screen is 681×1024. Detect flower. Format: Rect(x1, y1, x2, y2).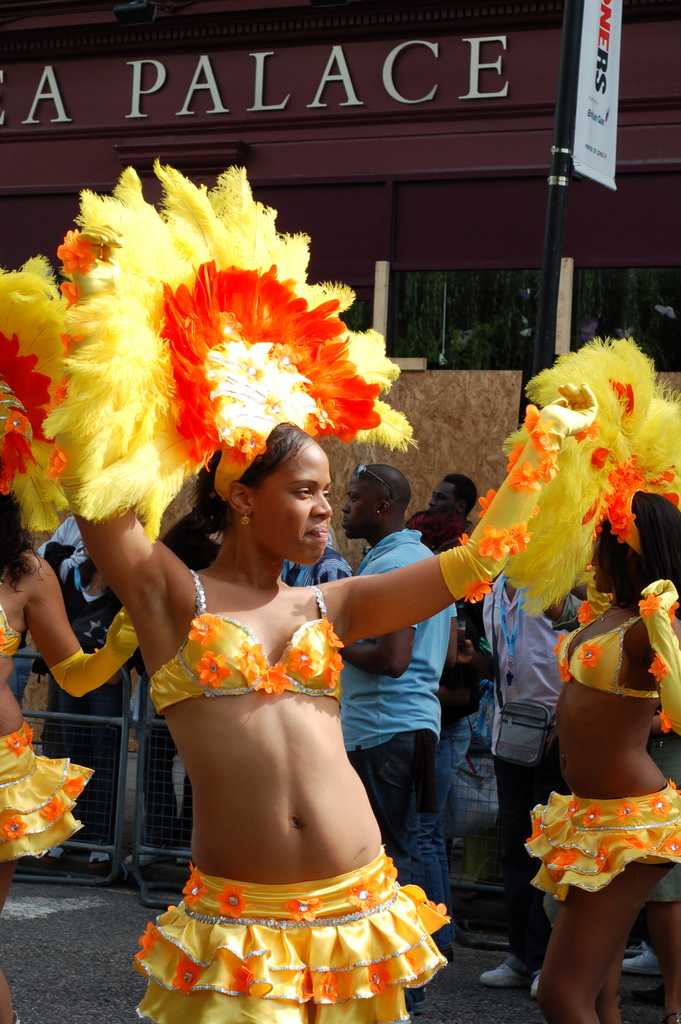
Rect(2, 815, 26, 841).
